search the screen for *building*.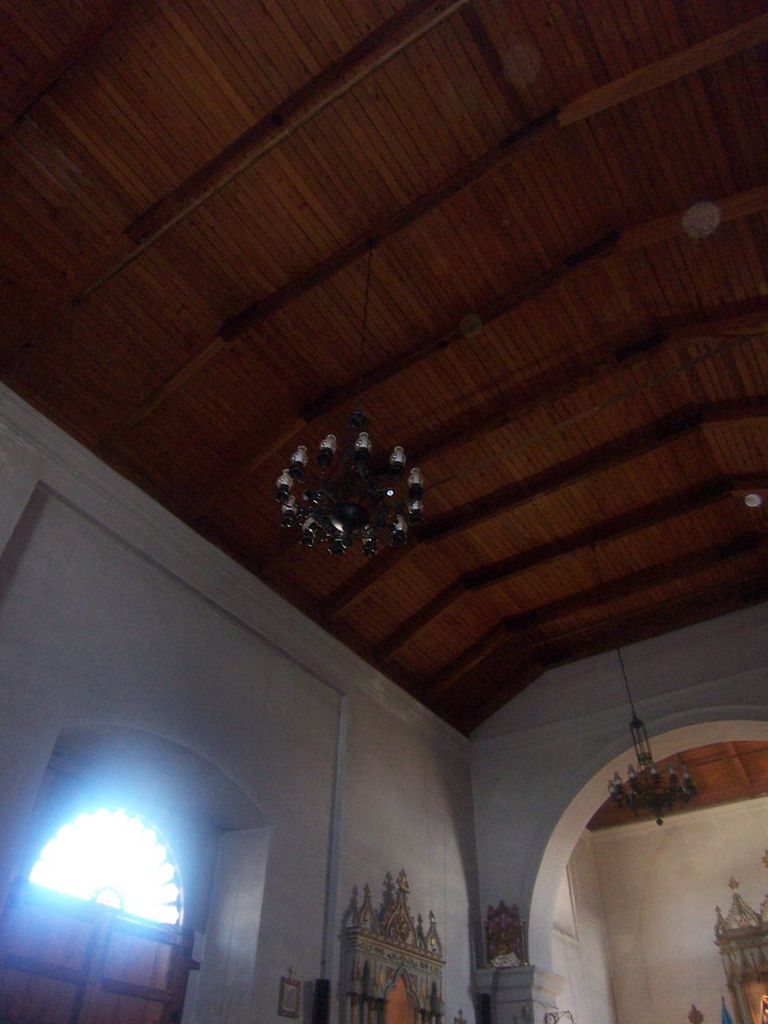
Found at crop(0, 0, 767, 1023).
